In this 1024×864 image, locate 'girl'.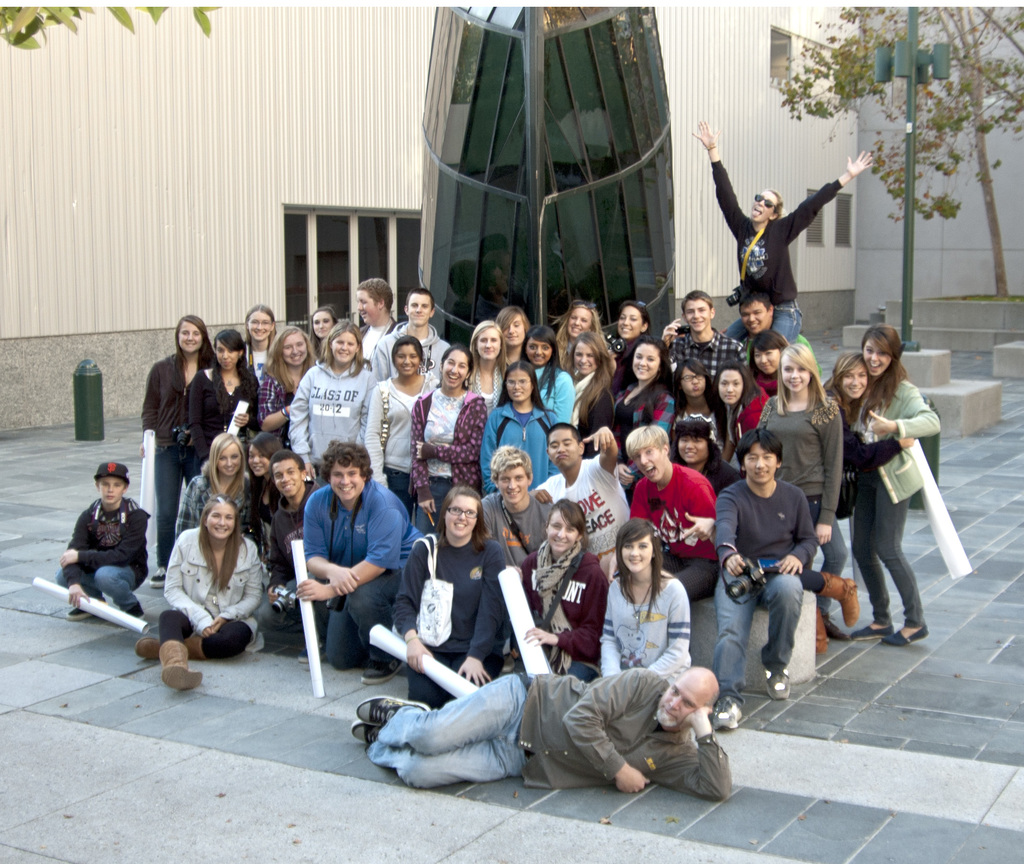
Bounding box: crop(711, 358, 746, 455).
